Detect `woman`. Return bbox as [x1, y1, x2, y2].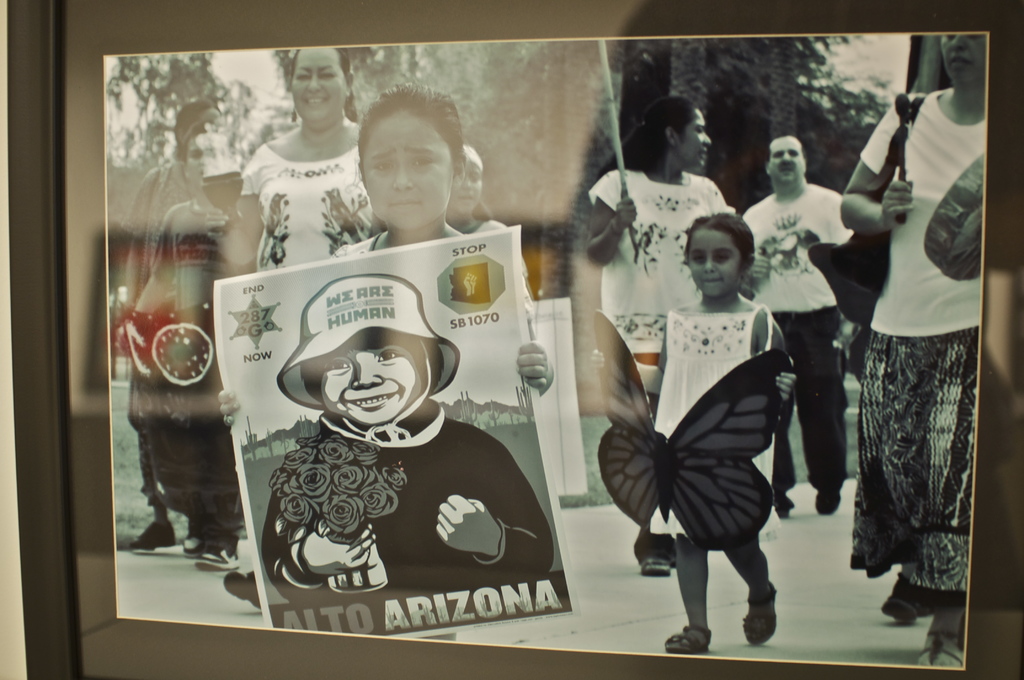
[120, 99, 226, 553].
